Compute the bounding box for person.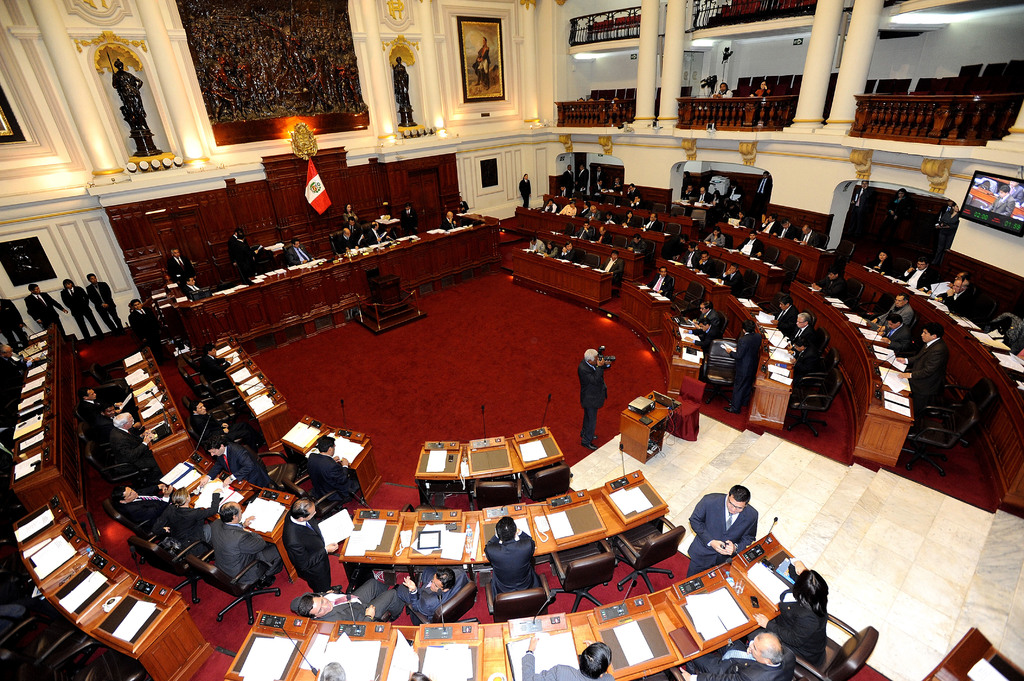
x1=689, y1=297, x2=727, y2=343.
